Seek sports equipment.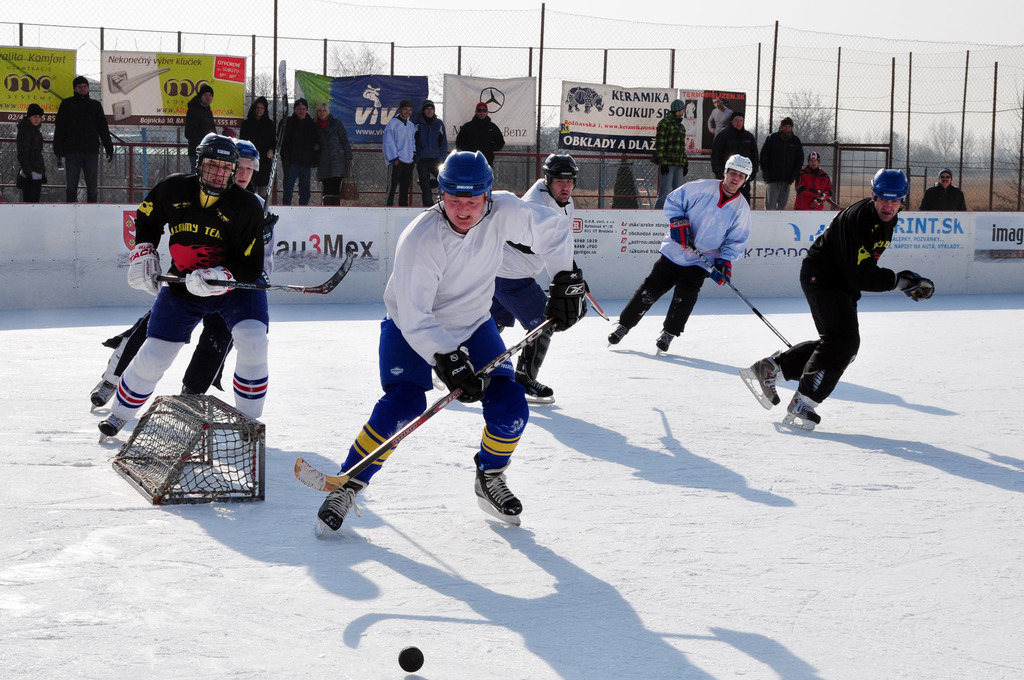
box=[436, 150, 493, 236].
